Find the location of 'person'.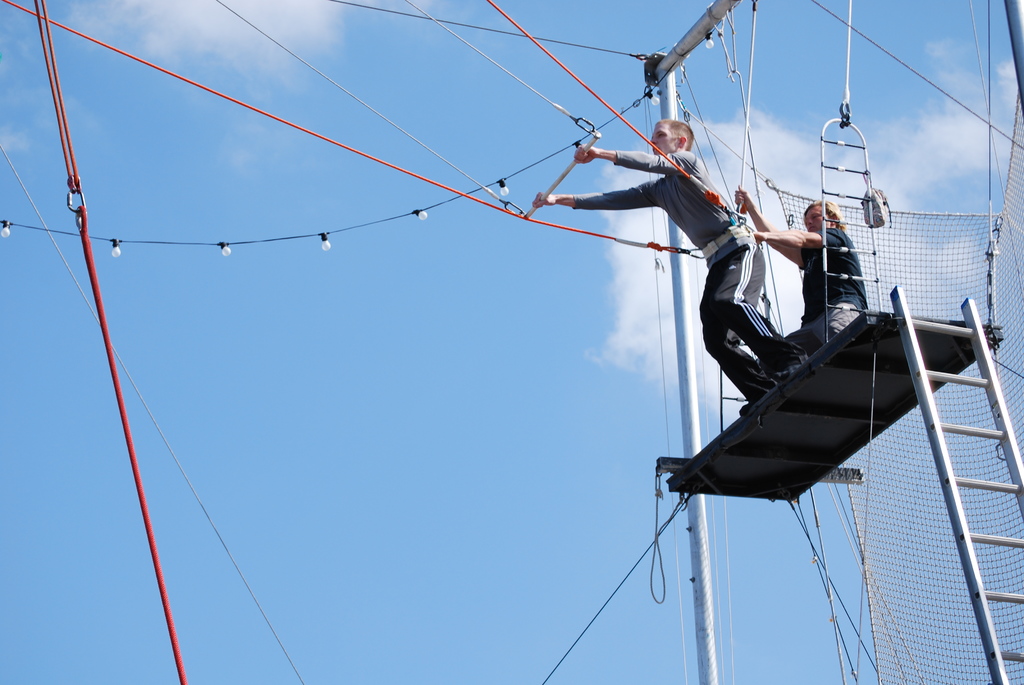
Location: left=731, top=179, right=863, bottom=361.
